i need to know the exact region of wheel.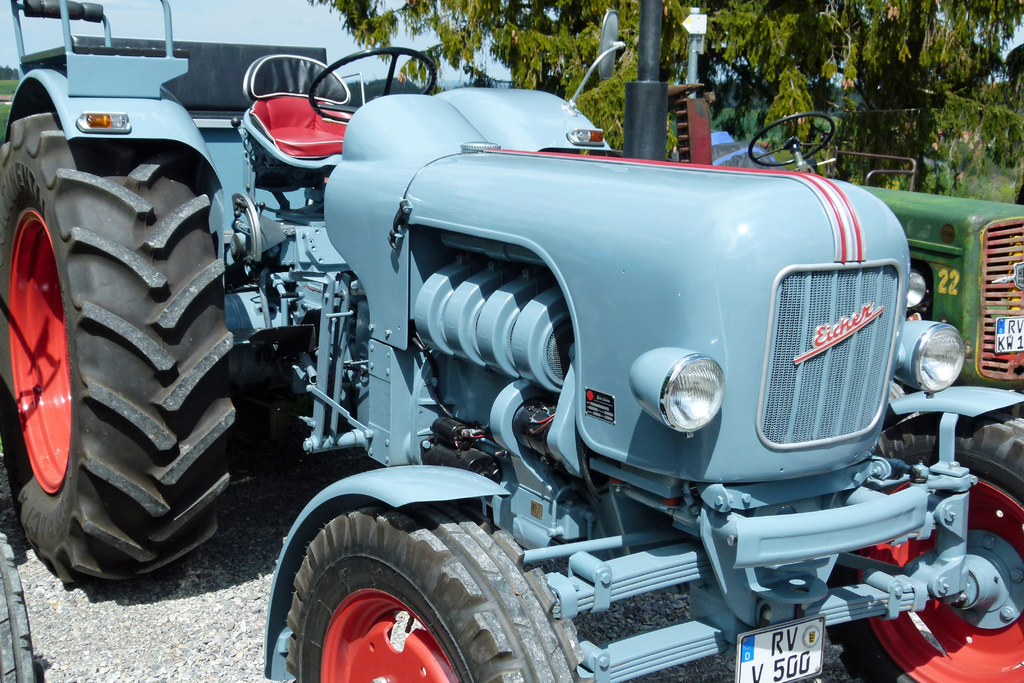
Region: [750, 114, 838, 167].
